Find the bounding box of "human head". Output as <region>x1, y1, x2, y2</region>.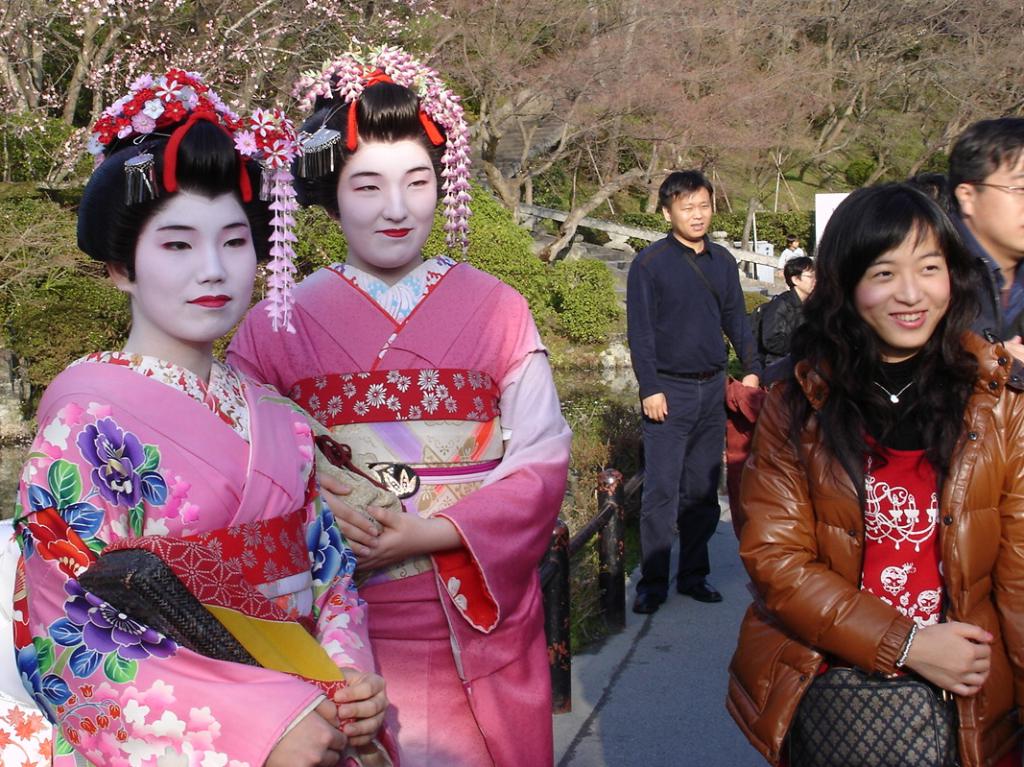
<region>817, 181, 972, 351</region>.
